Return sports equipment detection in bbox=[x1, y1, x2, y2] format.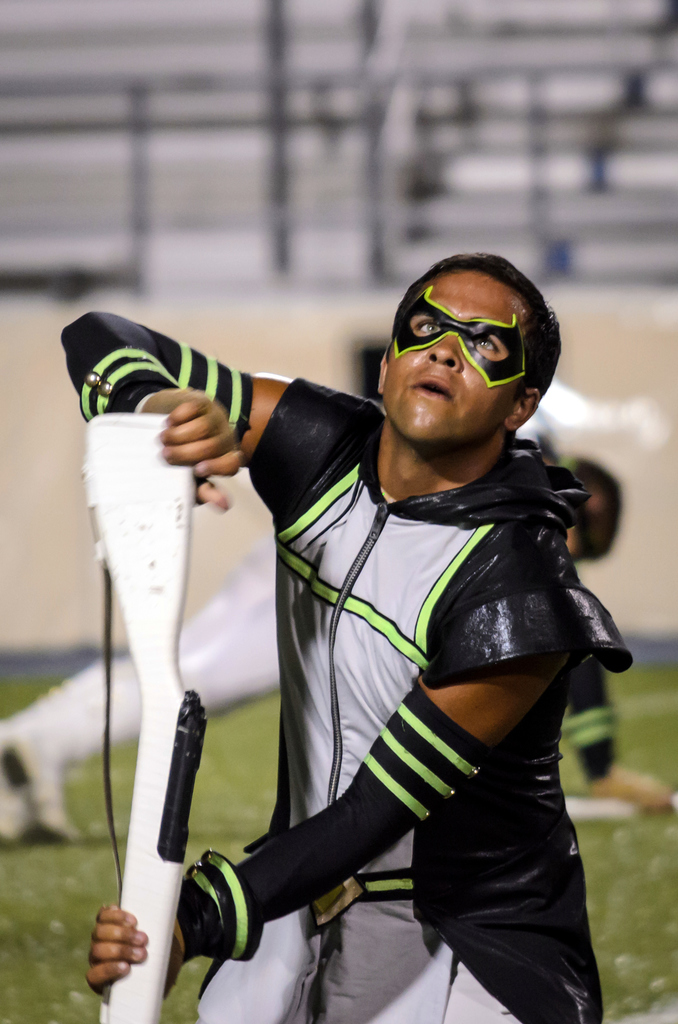
bbox=[81, 412, 211, 1023].
